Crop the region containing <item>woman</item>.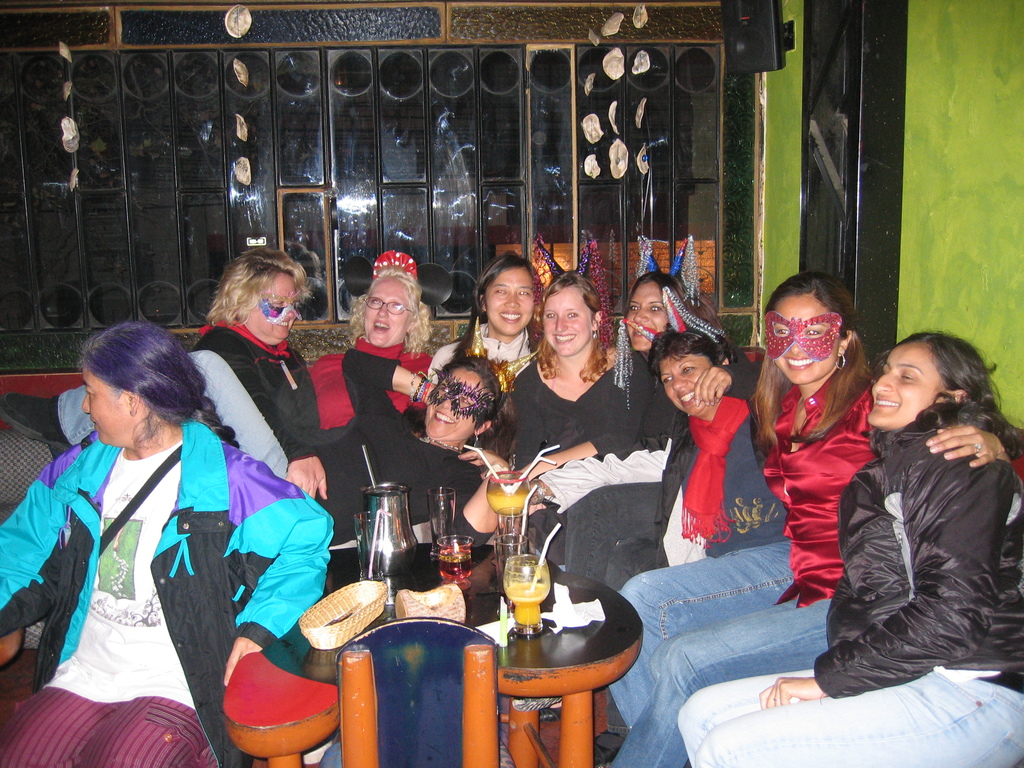
Crop region: 310:249:439:431.
